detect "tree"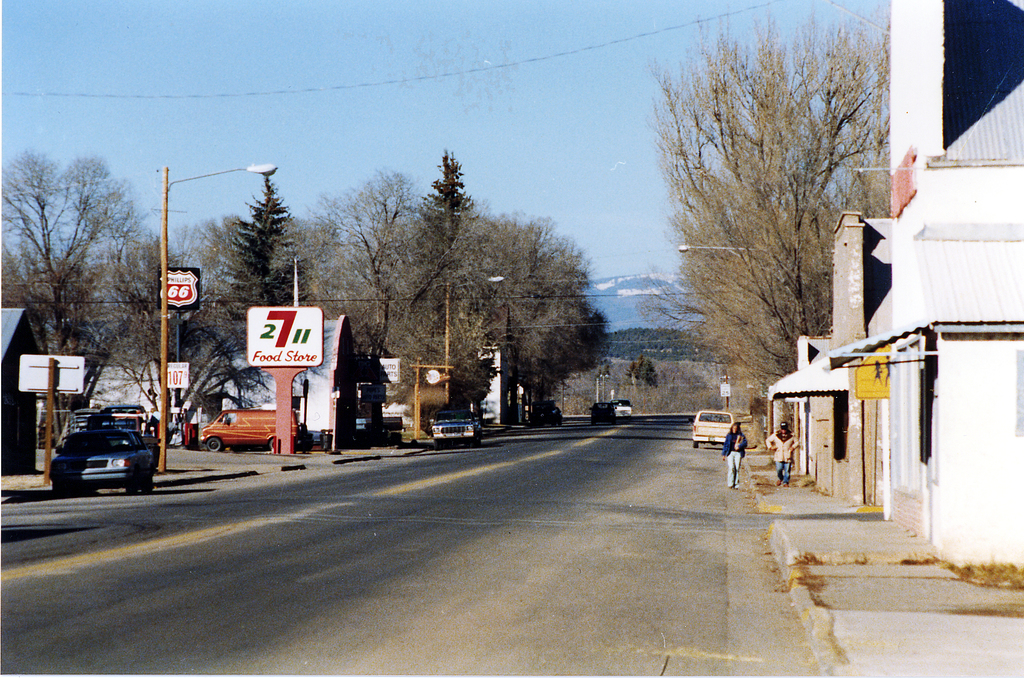
x1=385, y1=284, x2=499, y2=431
